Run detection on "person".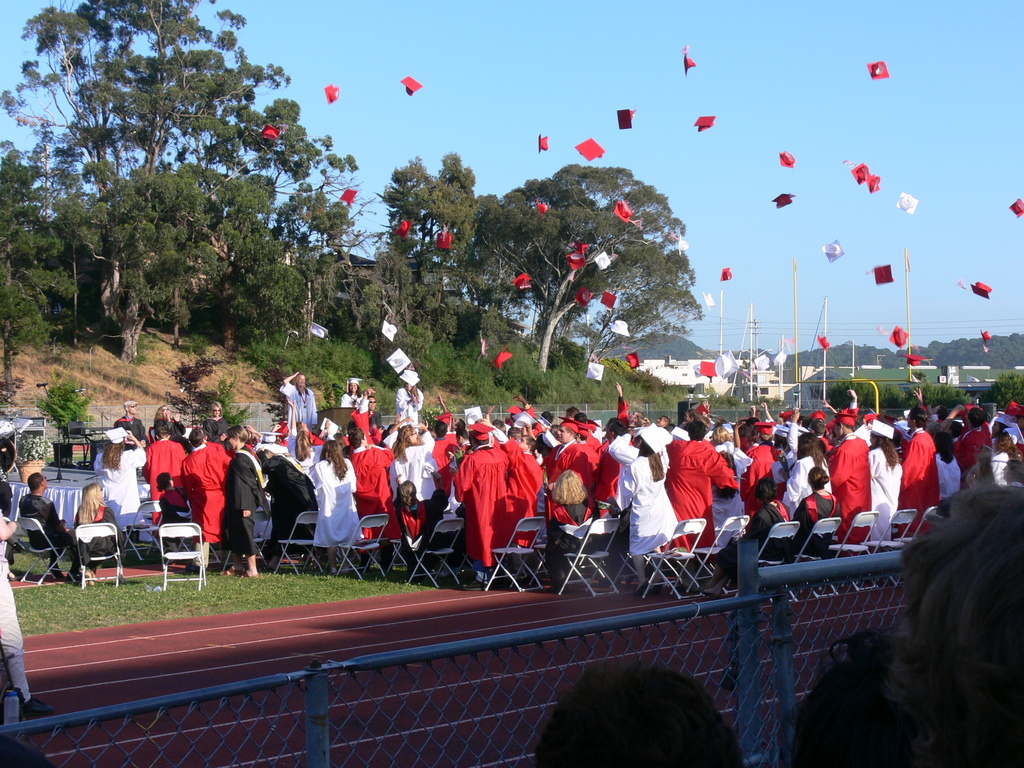
Result: pyautogui.locateOnScreen(365, 379, 376, 397).
